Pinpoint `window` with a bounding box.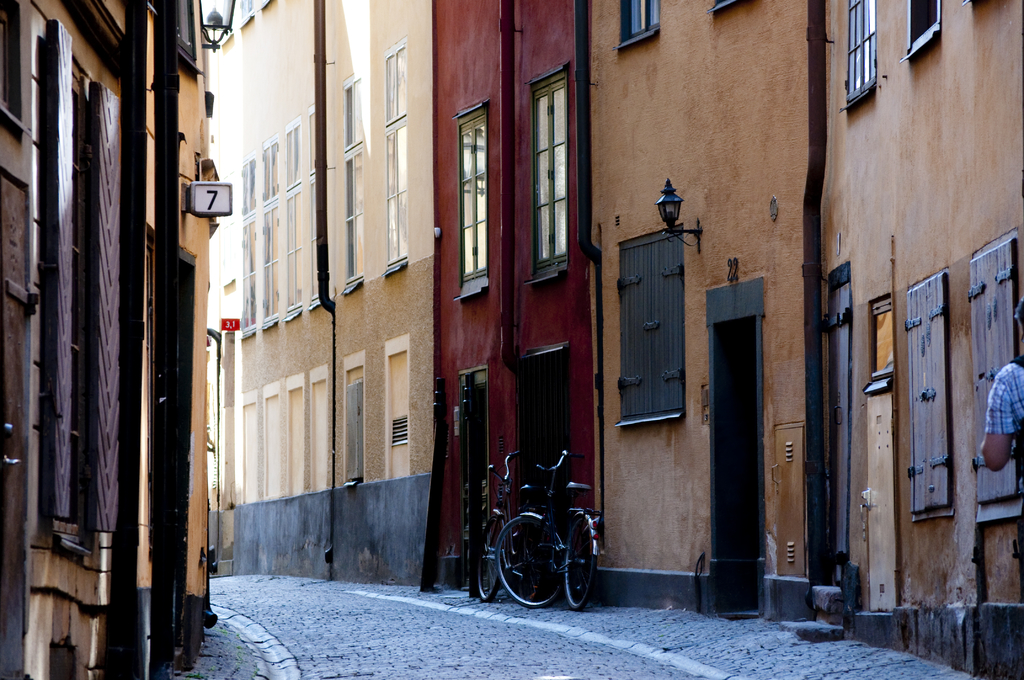
crop(902, 268, 952, 519).
